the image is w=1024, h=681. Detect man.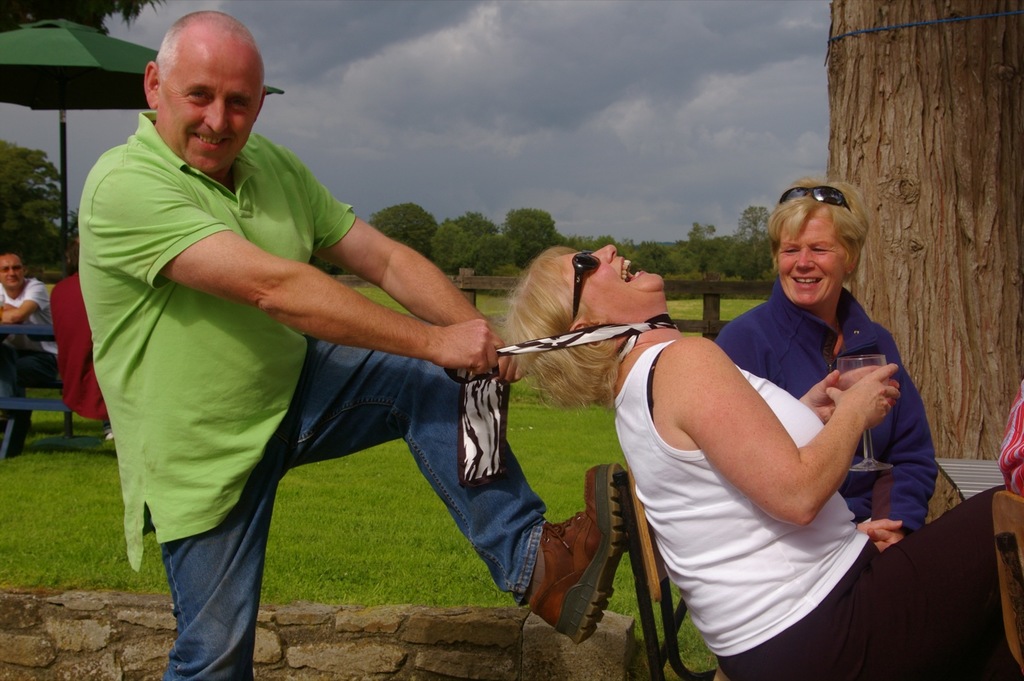
Detection: <bbox>77, 6, 634, 680</bbox>.
